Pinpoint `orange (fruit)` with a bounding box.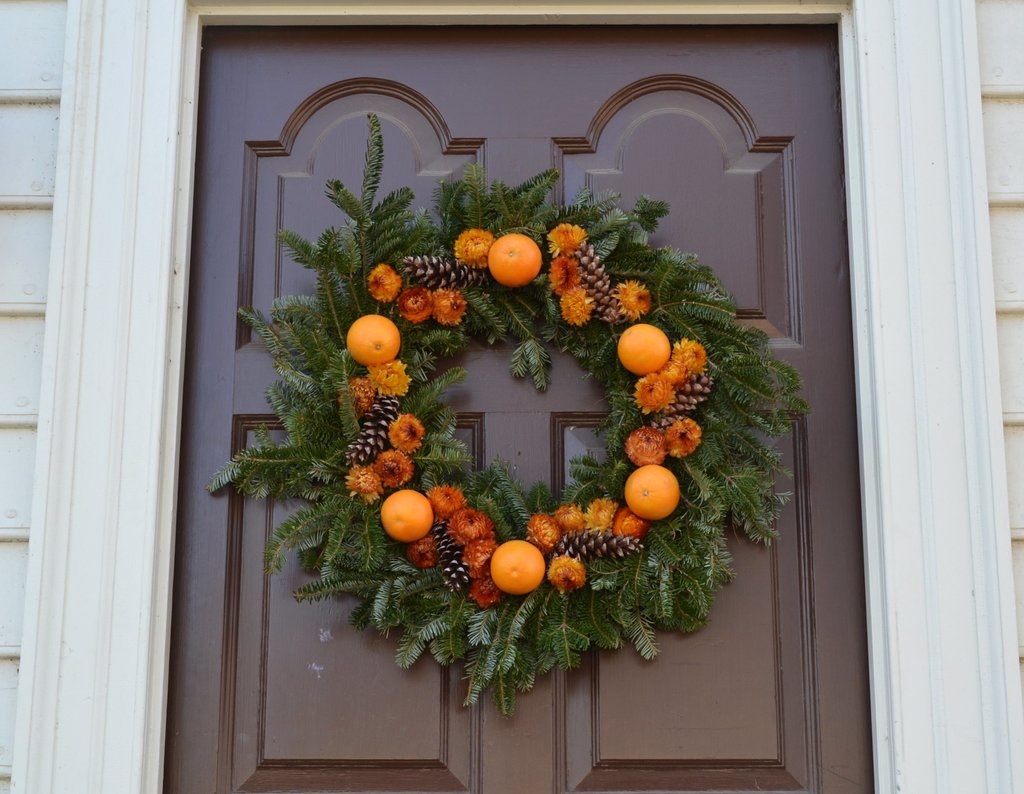
locate(493, 538, 547, 593).
